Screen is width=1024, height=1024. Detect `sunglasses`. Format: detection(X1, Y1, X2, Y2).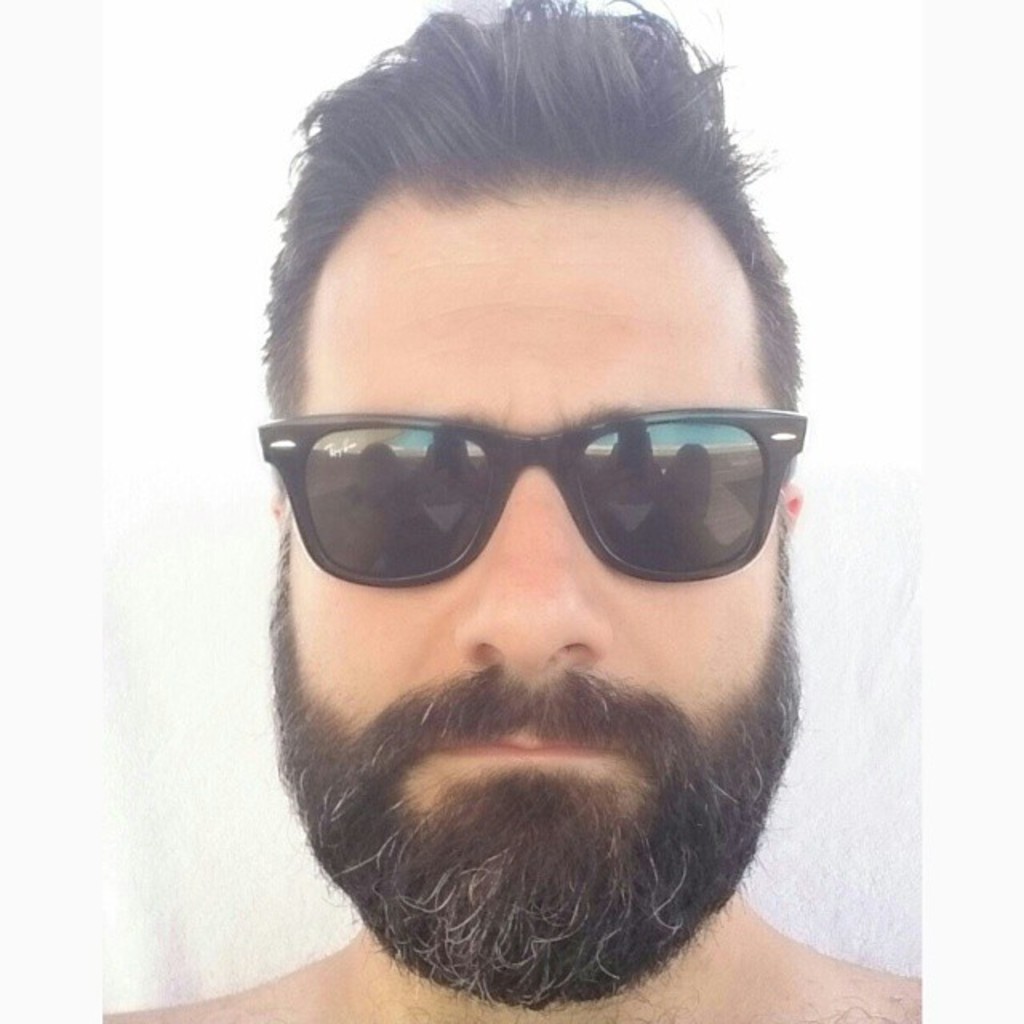
detection(242, 400, 808, 589).
